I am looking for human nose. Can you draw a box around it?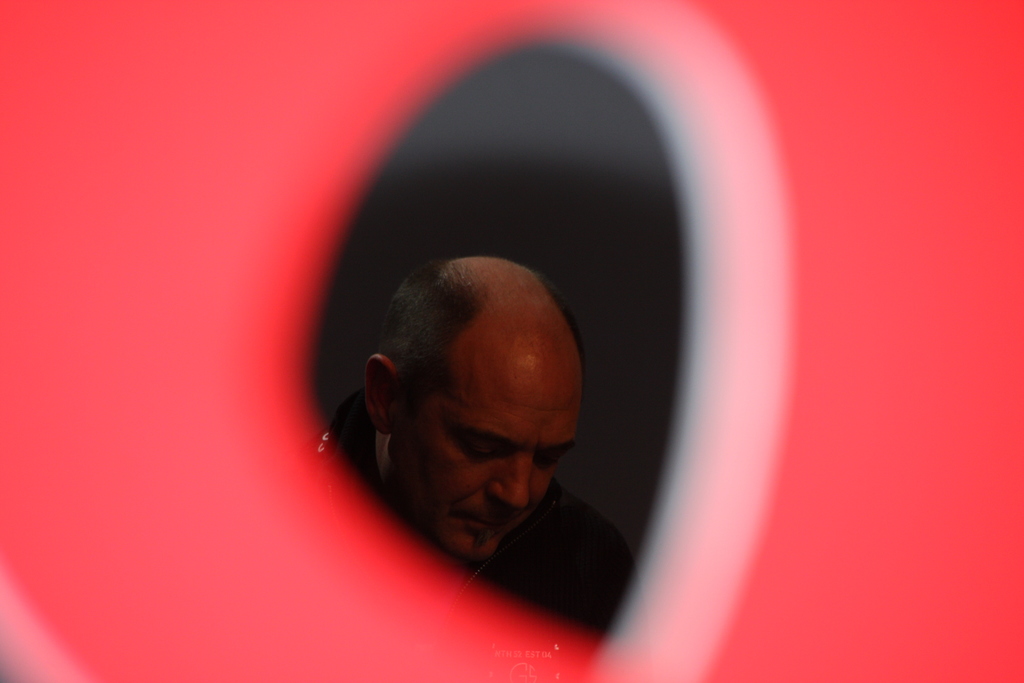
Sure, the bounding box is <box>489,448,529,506</box>.
